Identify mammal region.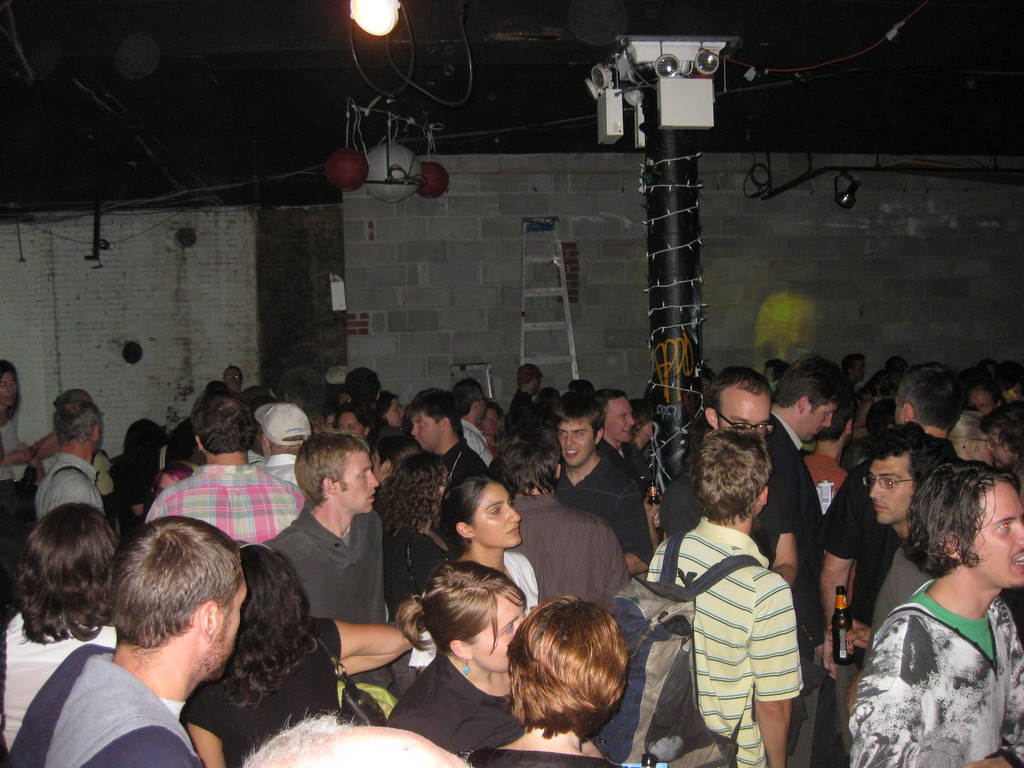
Region: BBox(644, 425, 810, 767).
